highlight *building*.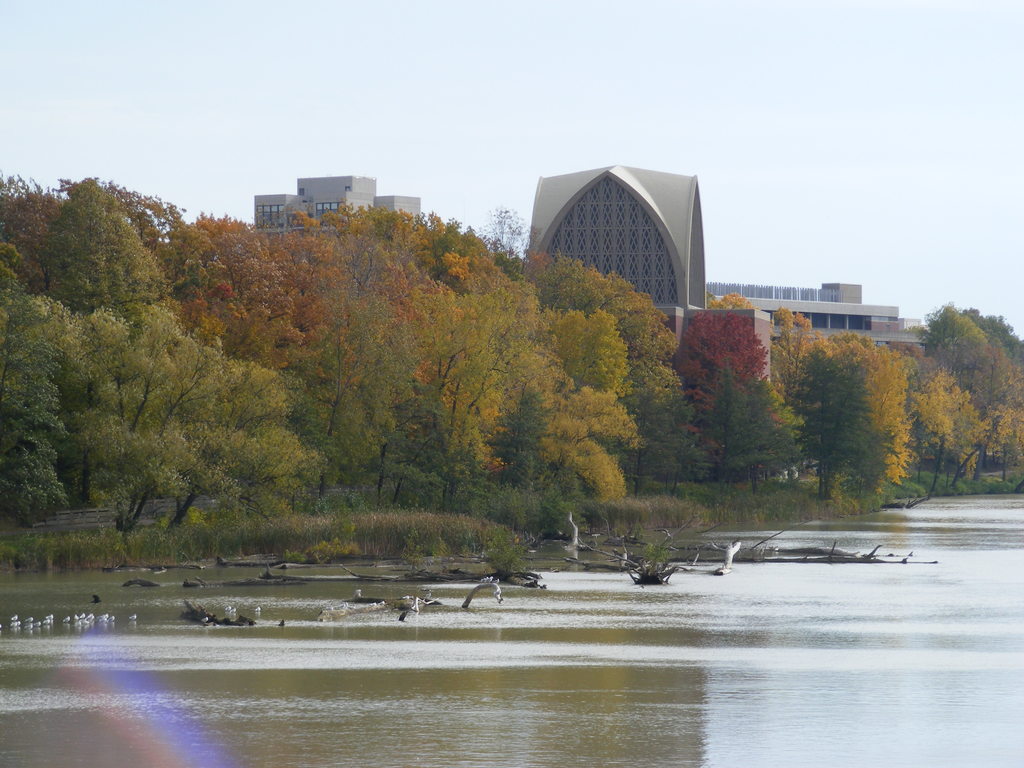
Highlighted region: x1=523 y1=162 x2=776 y2=384.
